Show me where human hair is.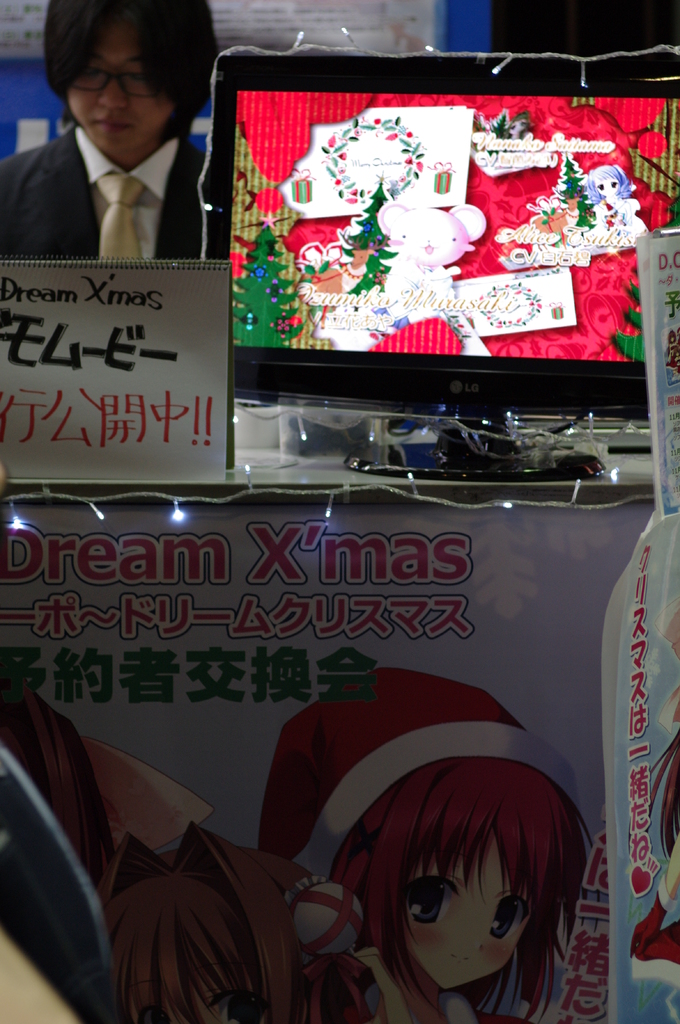
human hair is at BBox(649, 728, 679, 860).
